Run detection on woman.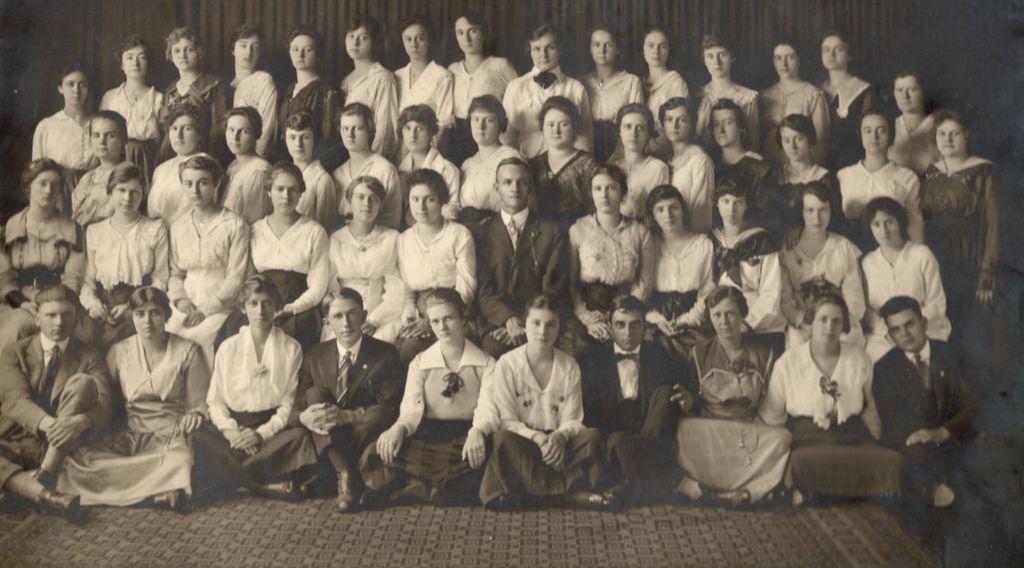
Result: left=776, top=181, right=866, bottom=357.
